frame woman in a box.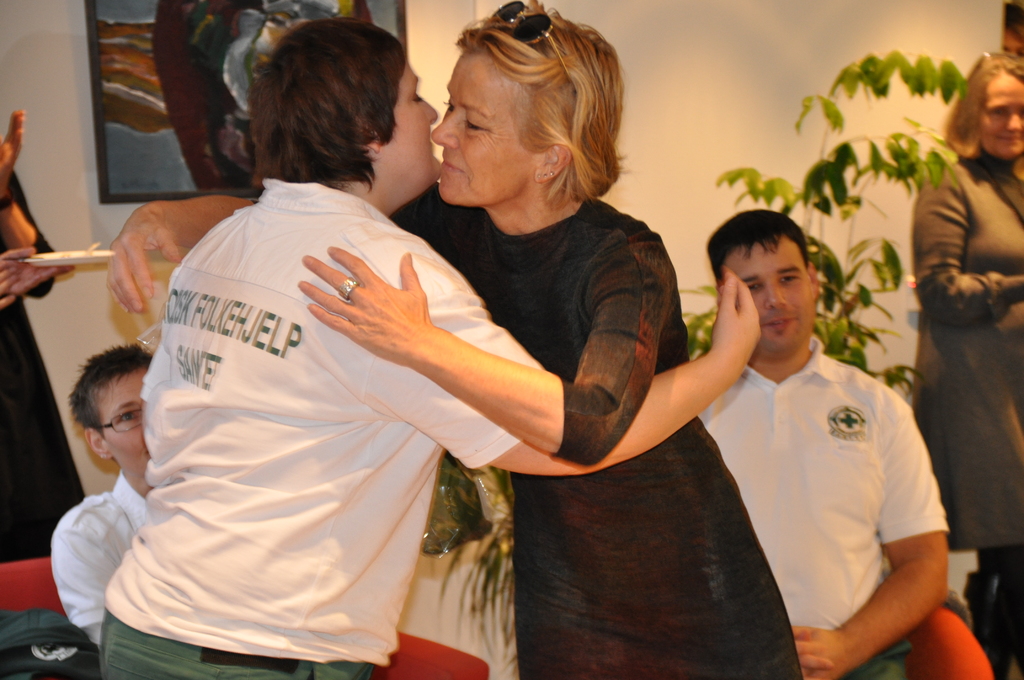
[912, 51, 1023, 679].
